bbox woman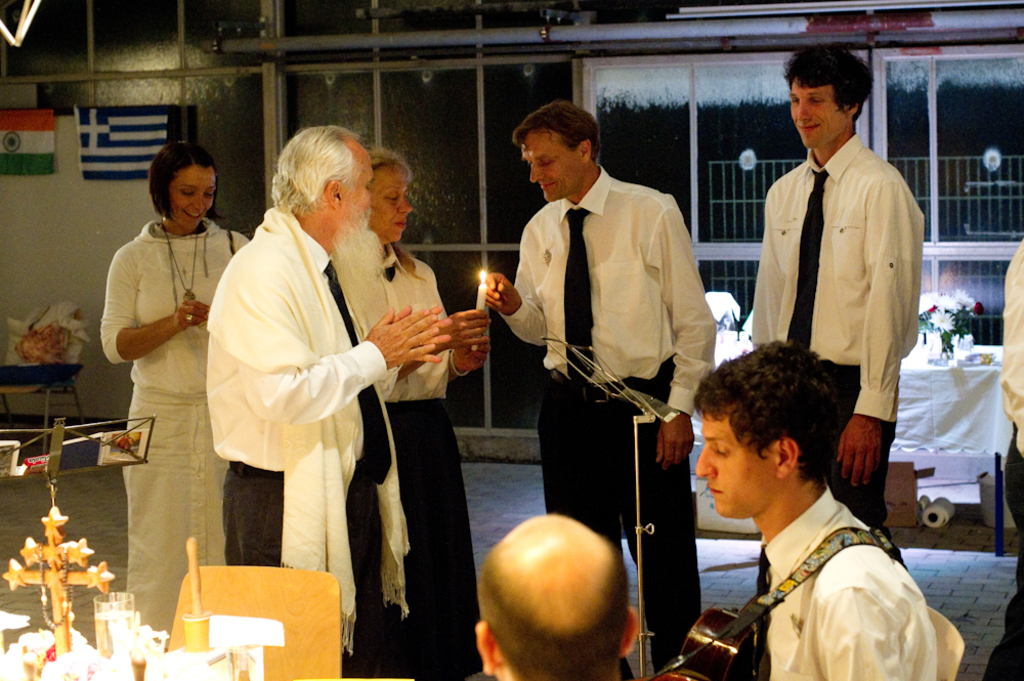
rect(335, 146, 482, 680)
